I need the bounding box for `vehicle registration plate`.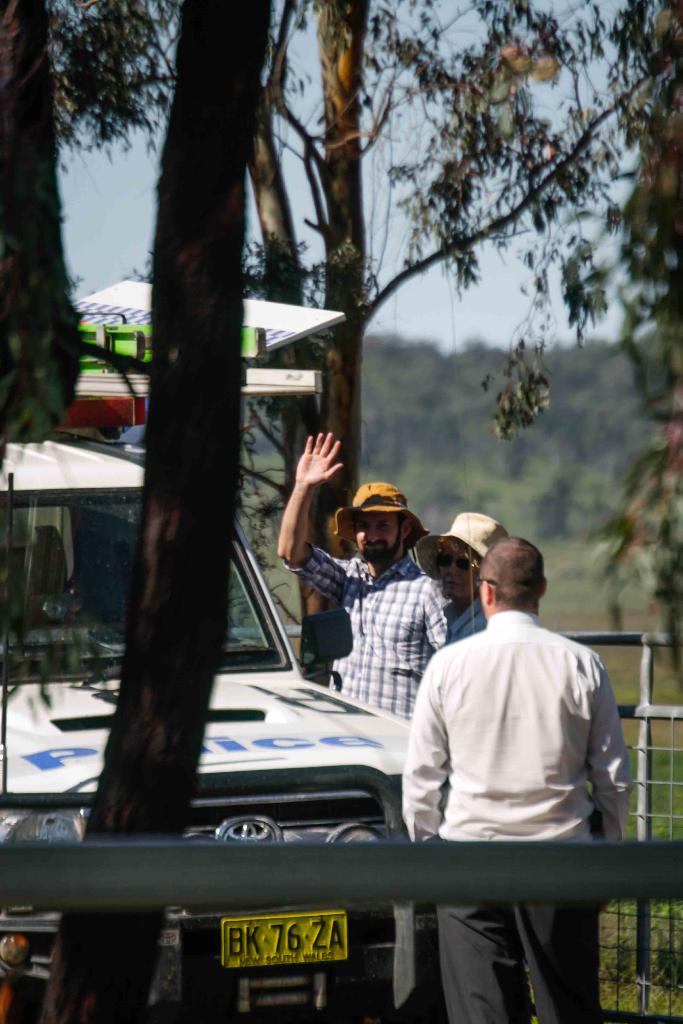
Here it is: detection(209, 924, 327, 994).
